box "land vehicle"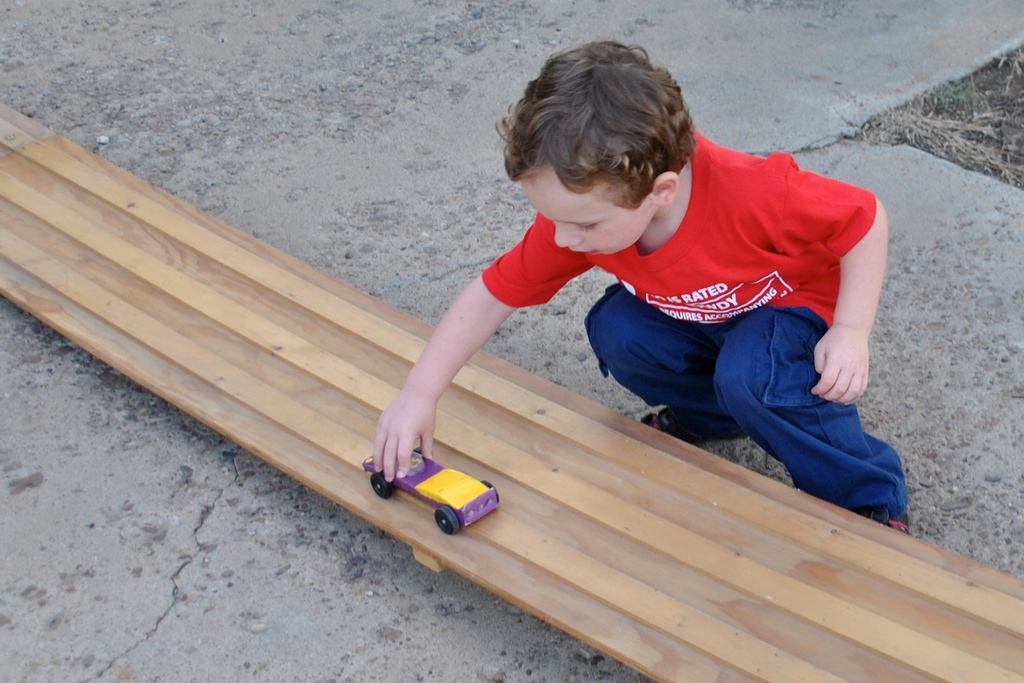
left=358, top=438, right=506, bottom=536
